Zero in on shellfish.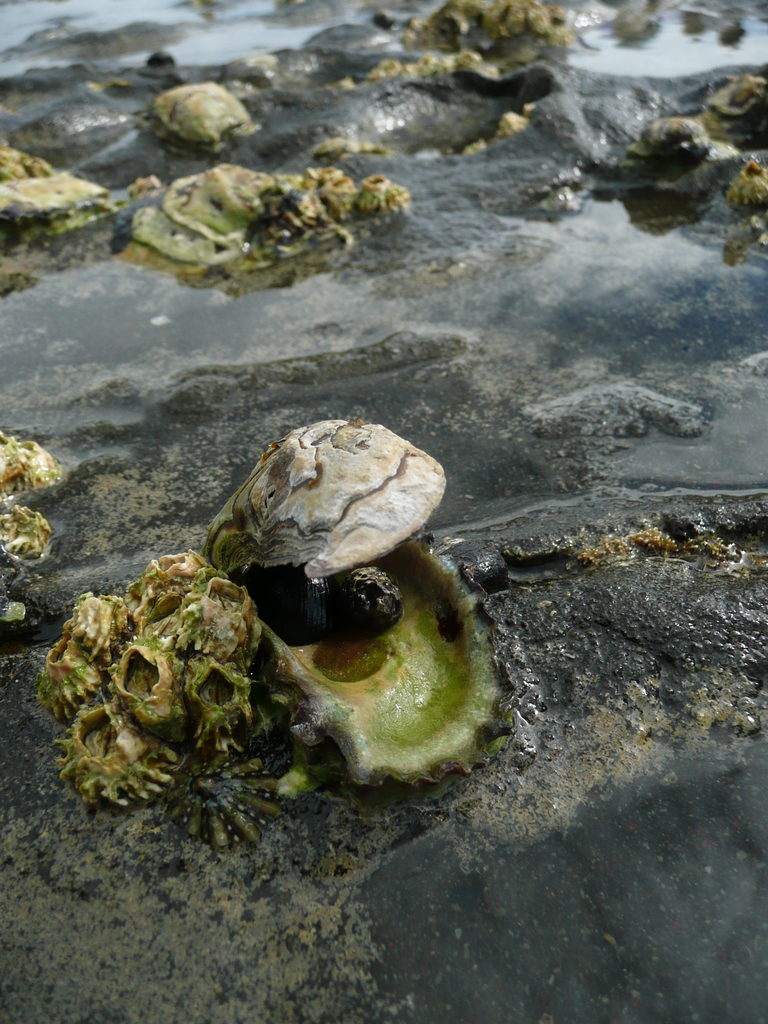
Zeroed in: (193, 423, 459, 589).
